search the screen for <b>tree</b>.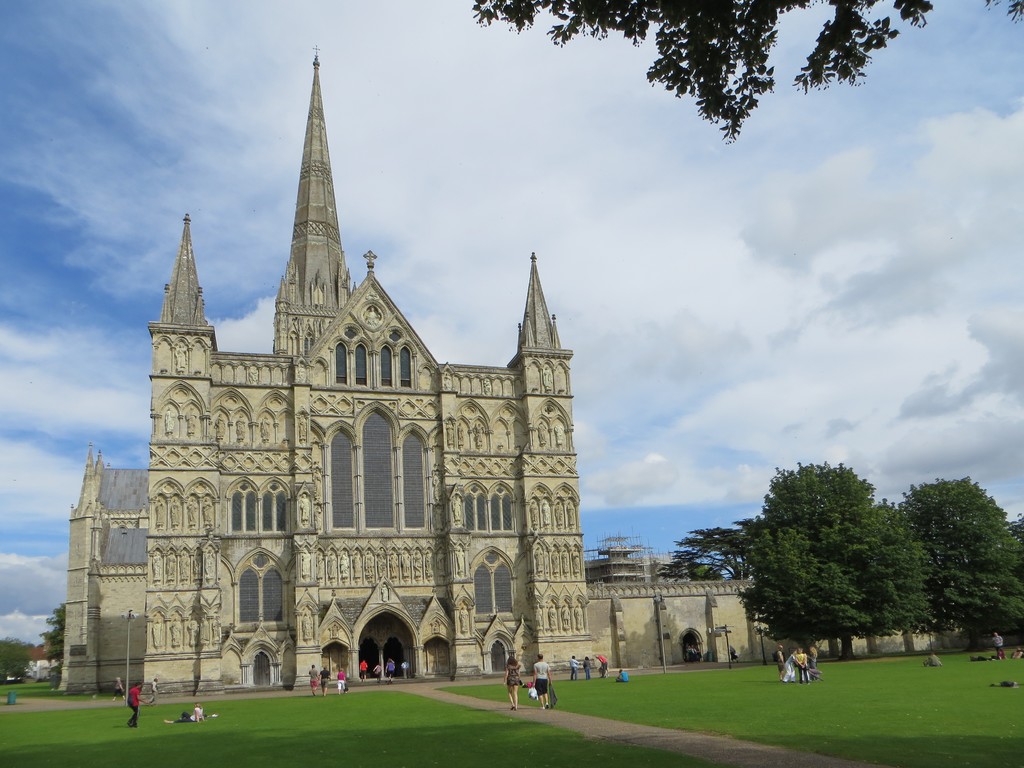
Found at crop(889, 465, 1012, 655).
